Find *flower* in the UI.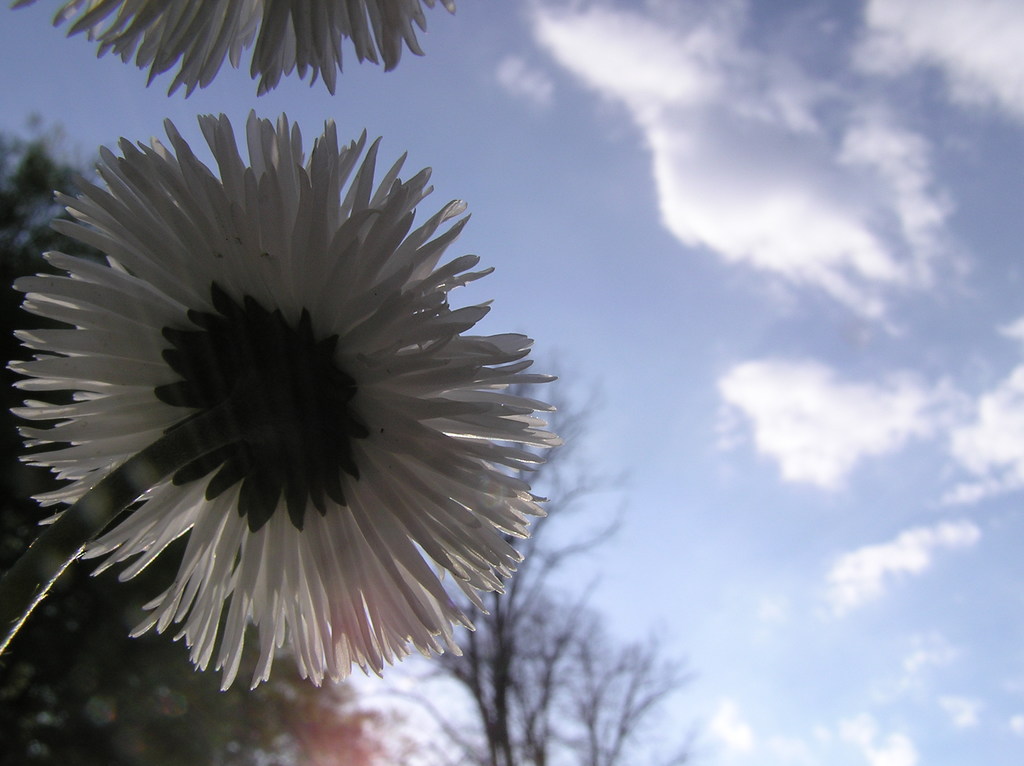
UI element at 10, 93, 565, 753.
